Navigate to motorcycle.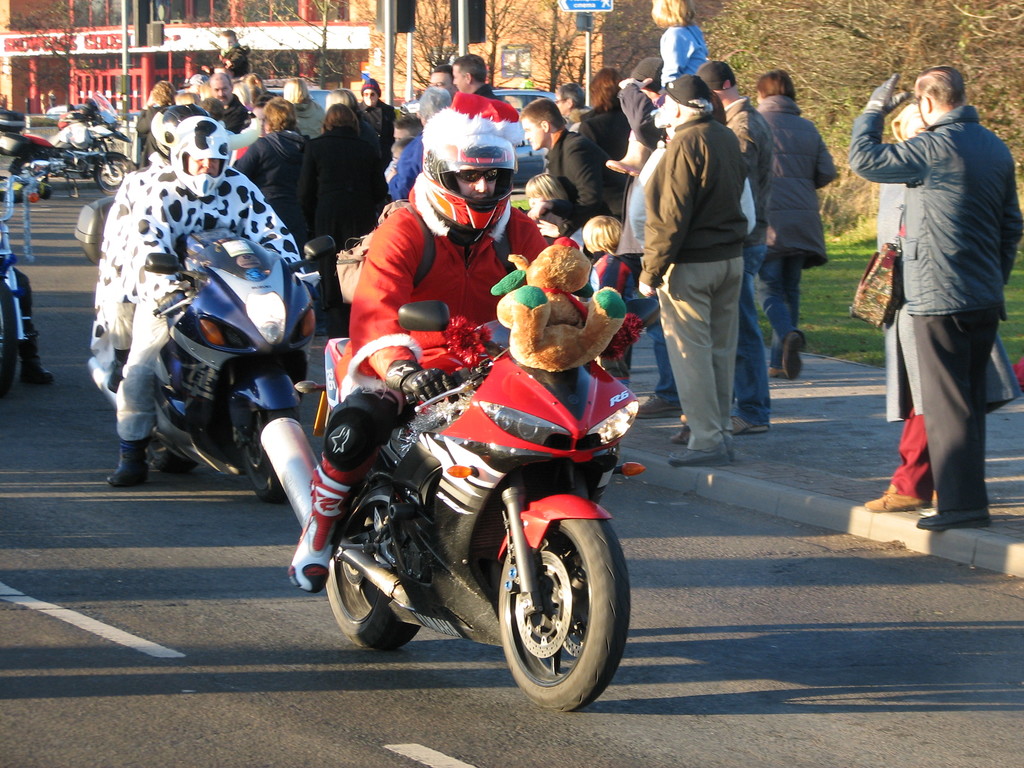
Navigation target: detection(1, 168, 43, 396).
